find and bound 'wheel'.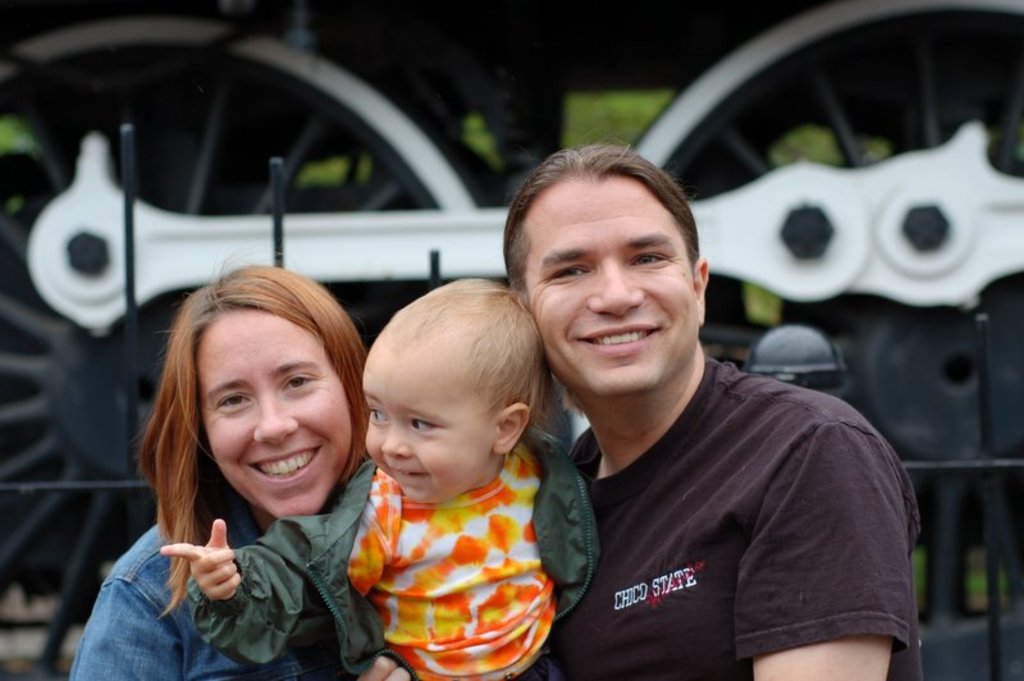
Bound: (622,1,1023,680).
